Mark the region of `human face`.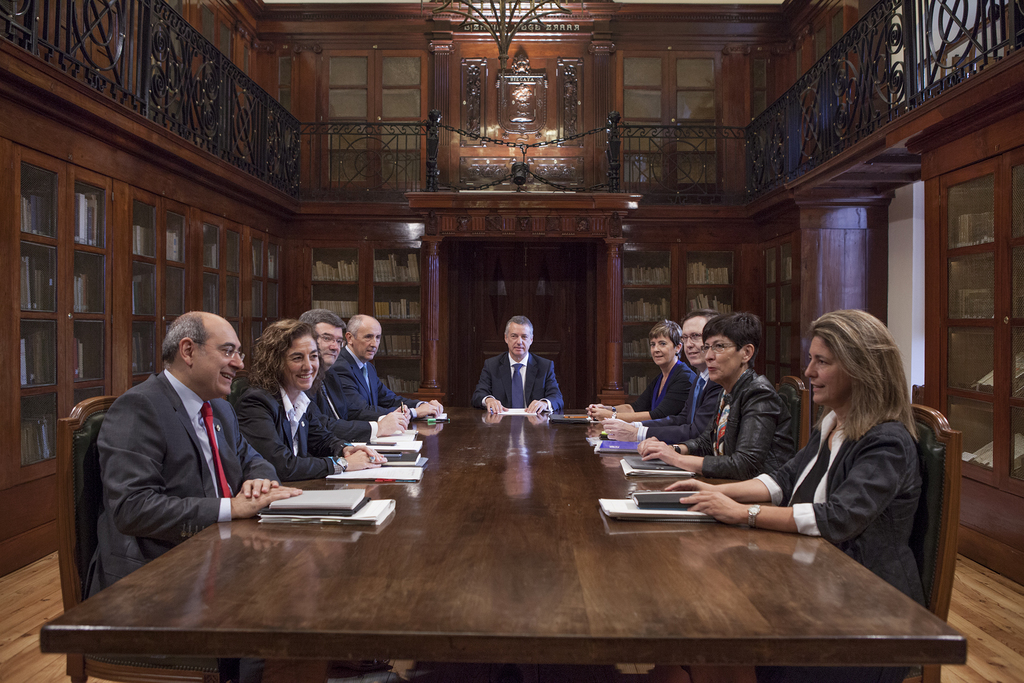
Region: {"left": 805, "top": 332, "right": 855, "bottom": 407}.
